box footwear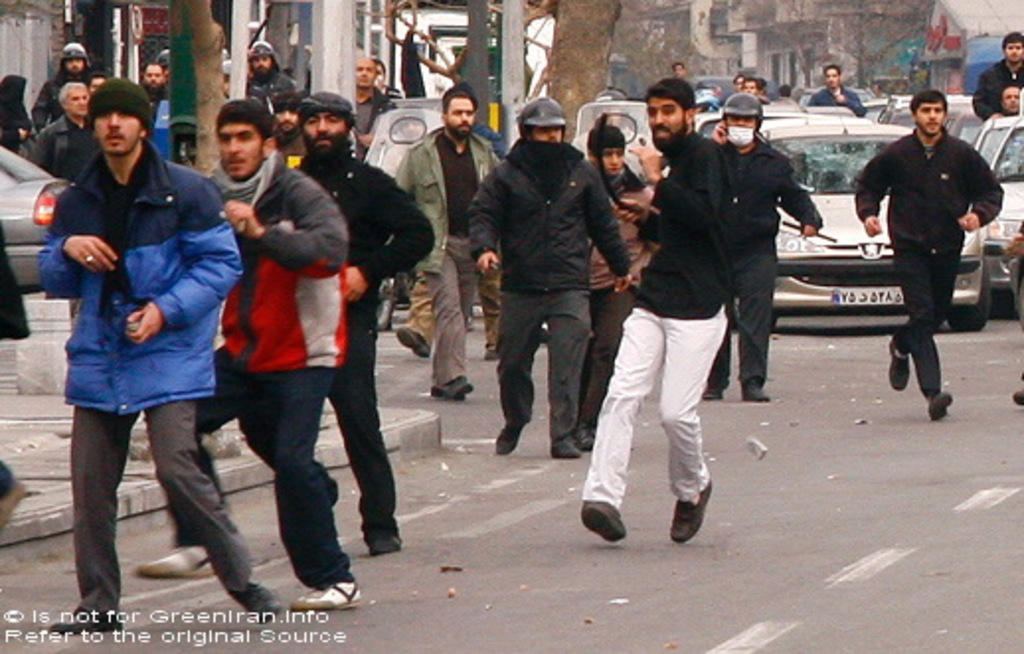
region(427, 377, 472, 405)
